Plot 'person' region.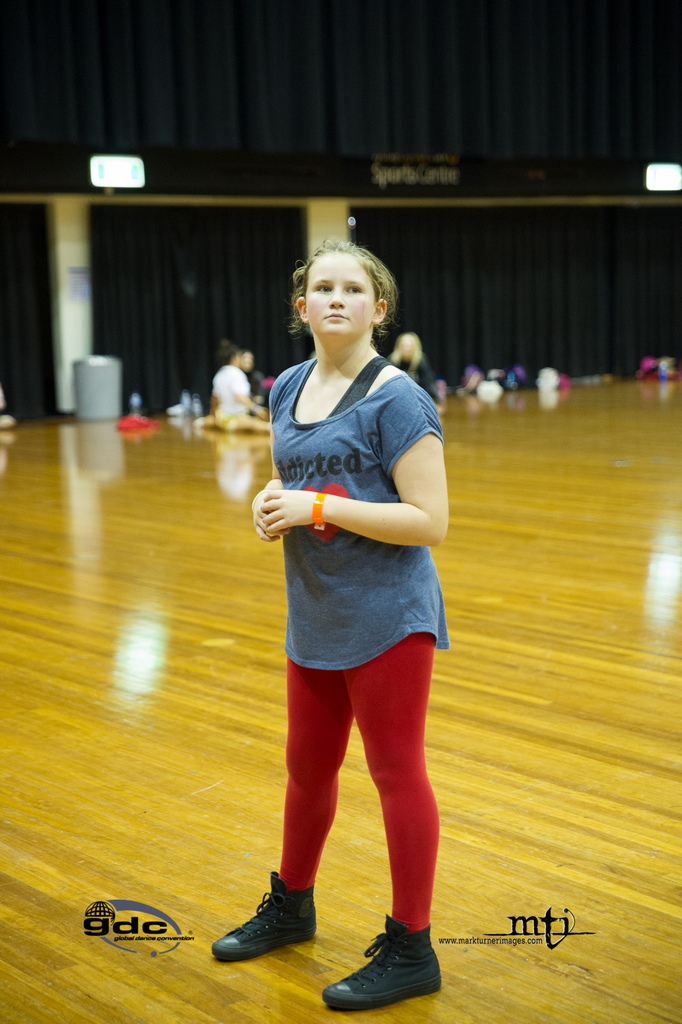
Plotted at {"left": 388, "top": 333, "right": 446, "bottom": 415}.
